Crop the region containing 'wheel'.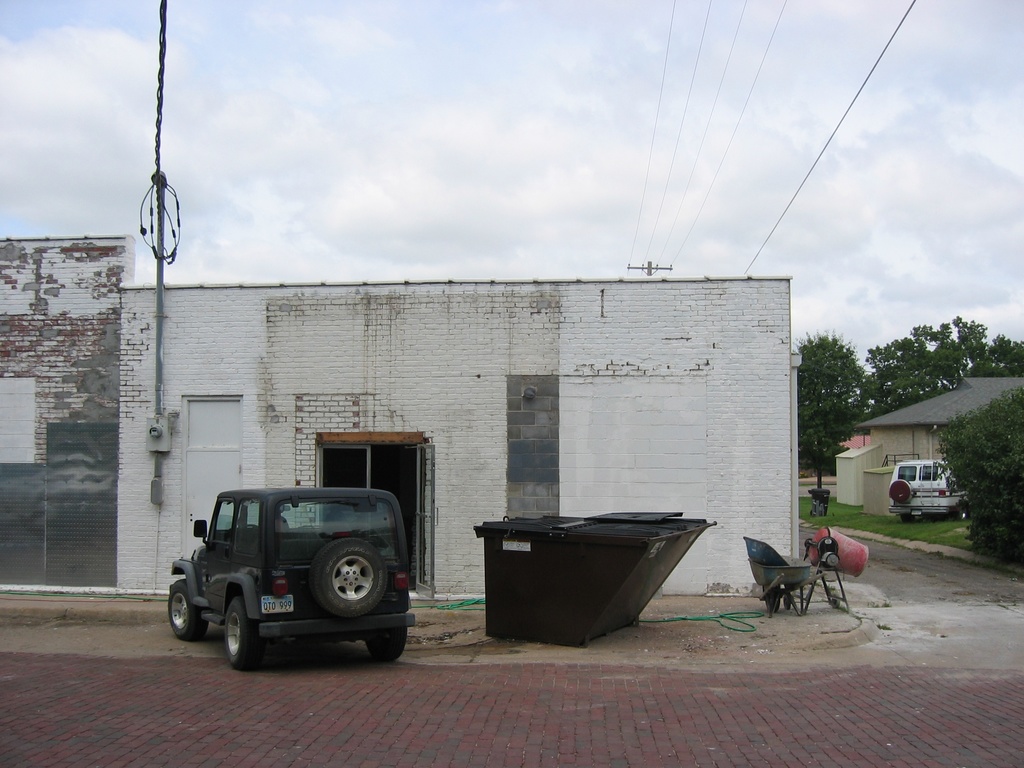
Crop region: (955, 500, 968, 517).
